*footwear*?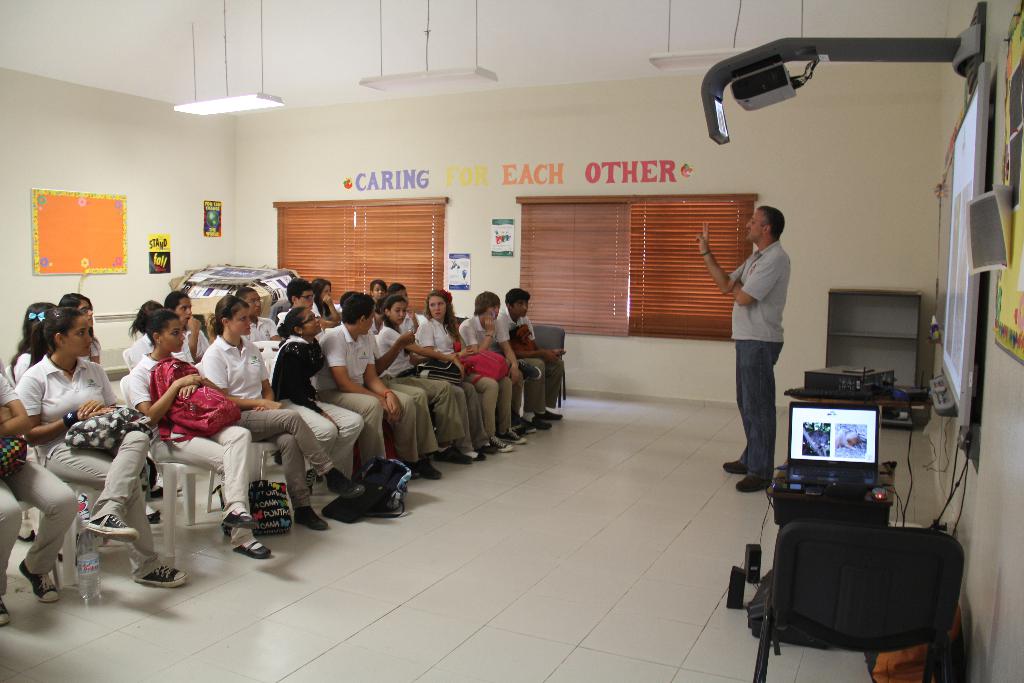
[17,561,63,605]
